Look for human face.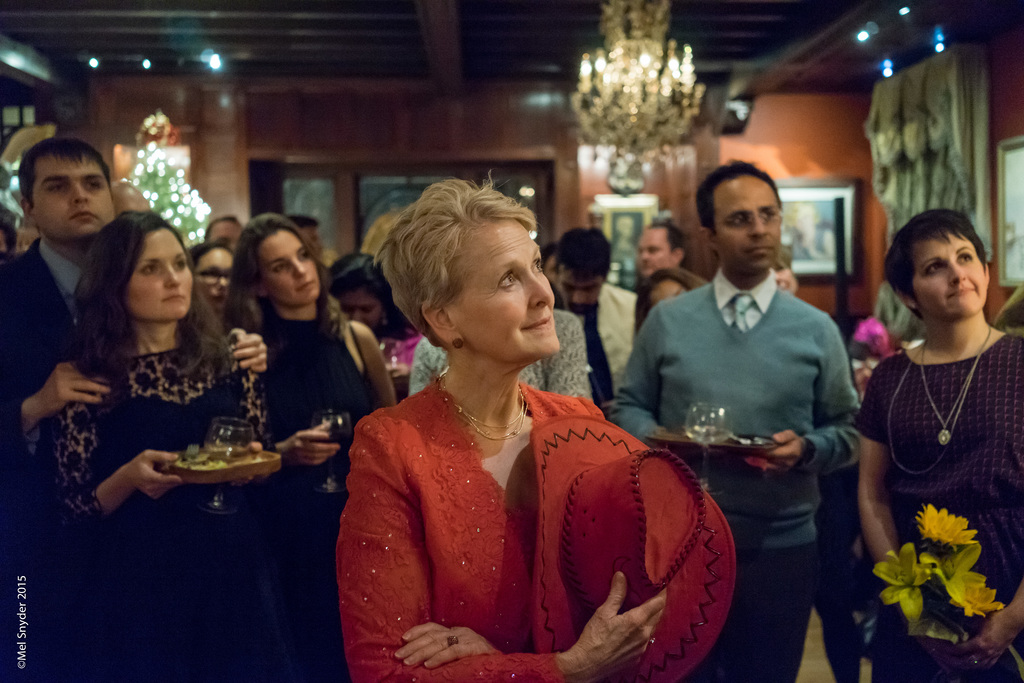
Found: [913,234,989,320].
